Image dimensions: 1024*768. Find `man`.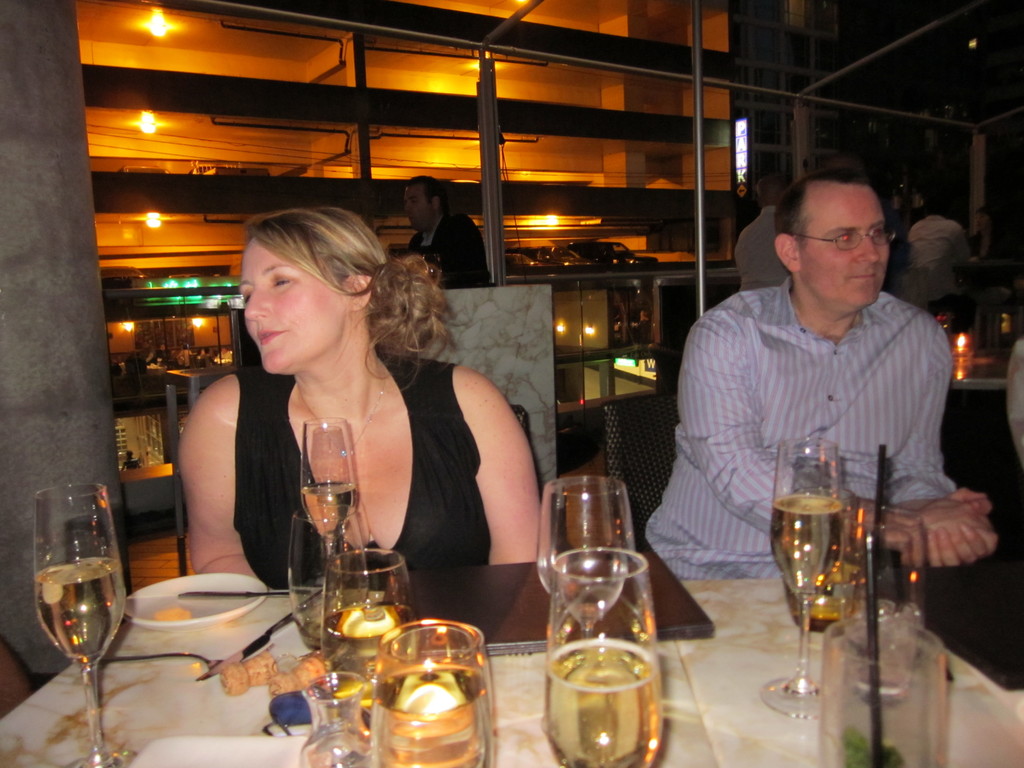
402 171 493 289.
